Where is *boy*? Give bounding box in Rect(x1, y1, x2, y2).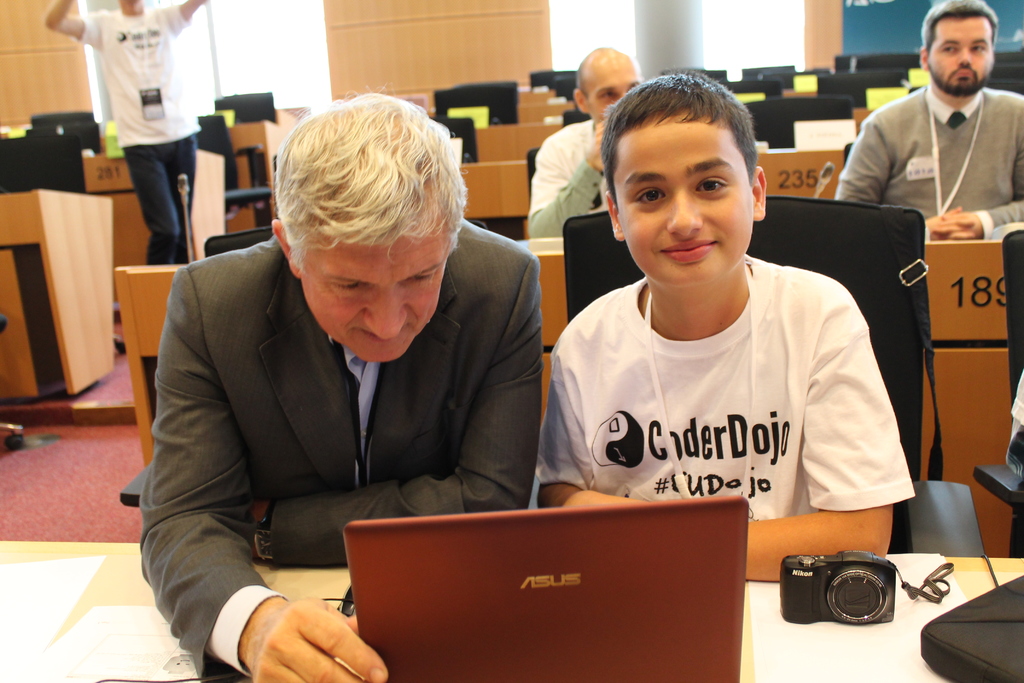
Rect(531, 72, 917, 584).
